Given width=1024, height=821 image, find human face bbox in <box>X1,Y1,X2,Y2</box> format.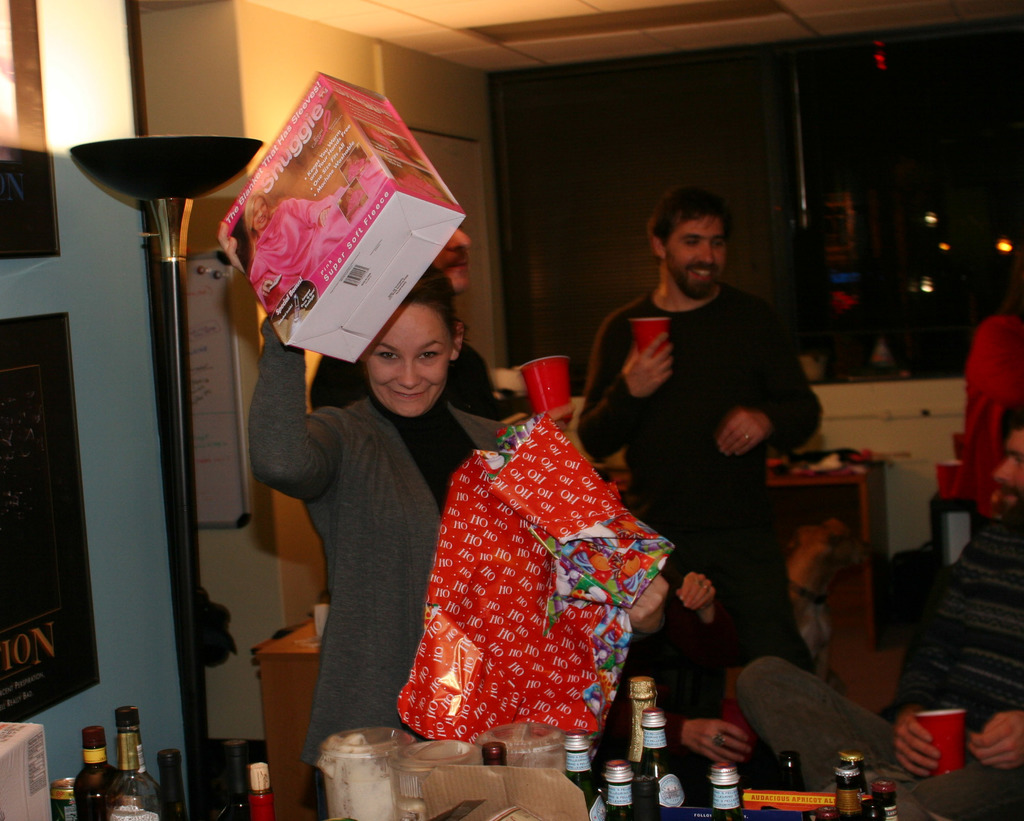
<box>995,429,1023,521</box>.
